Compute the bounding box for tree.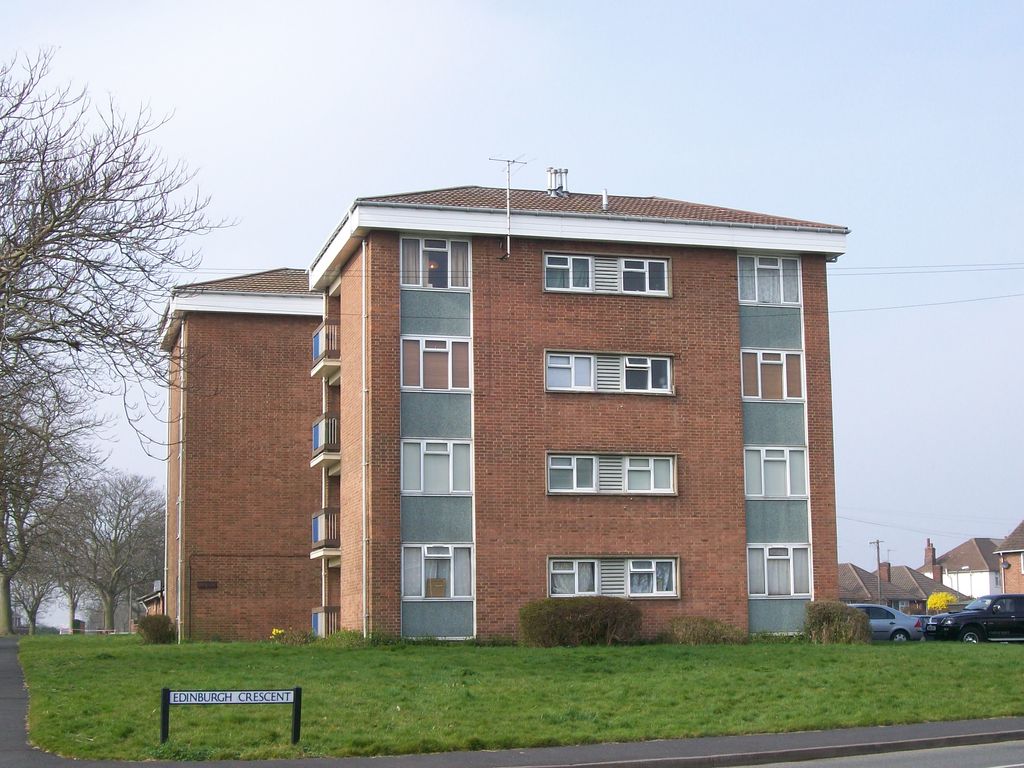
bbox=[0, 36, 237, 628].
